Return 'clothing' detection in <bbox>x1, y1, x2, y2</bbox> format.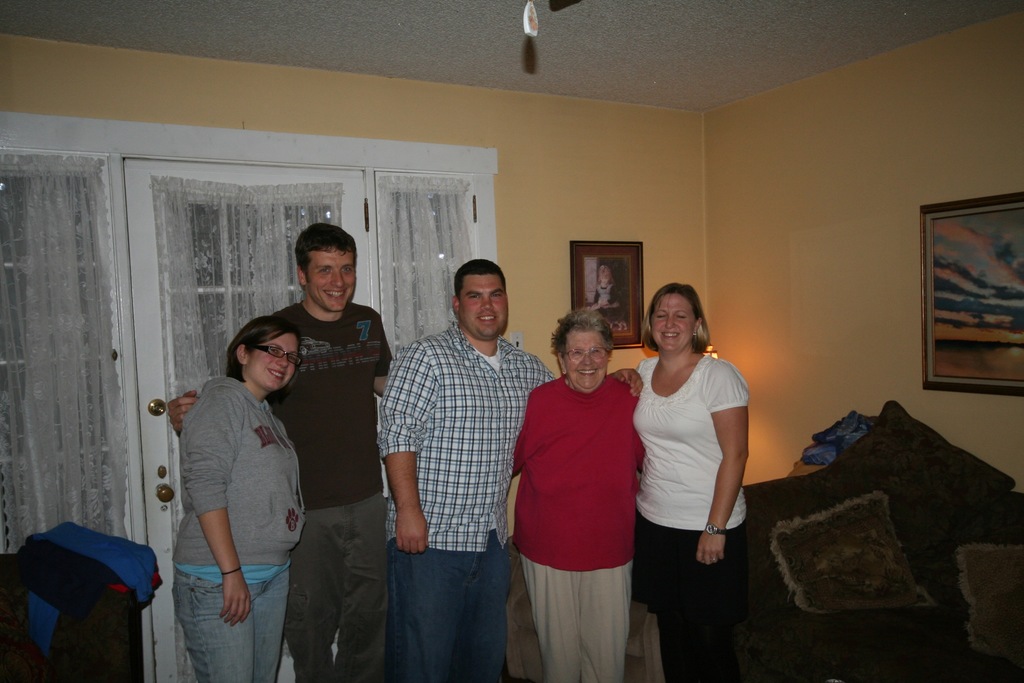
<bbox>627, 349, 754, 682</bbox>.
